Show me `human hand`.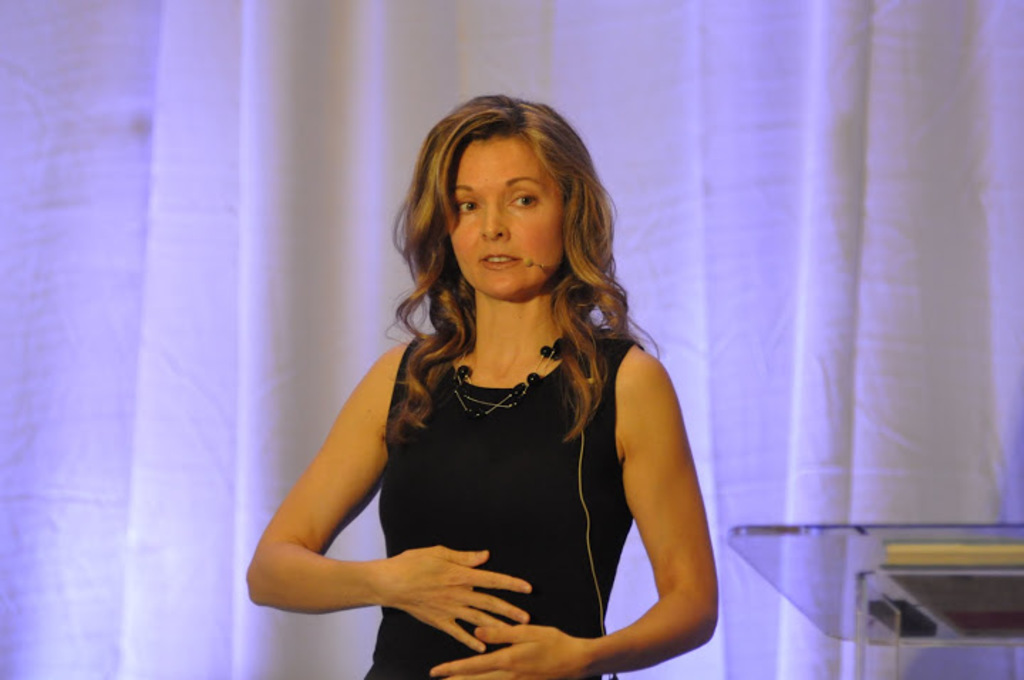
`human hand` is here: box=[373, 548, 522, 625].
